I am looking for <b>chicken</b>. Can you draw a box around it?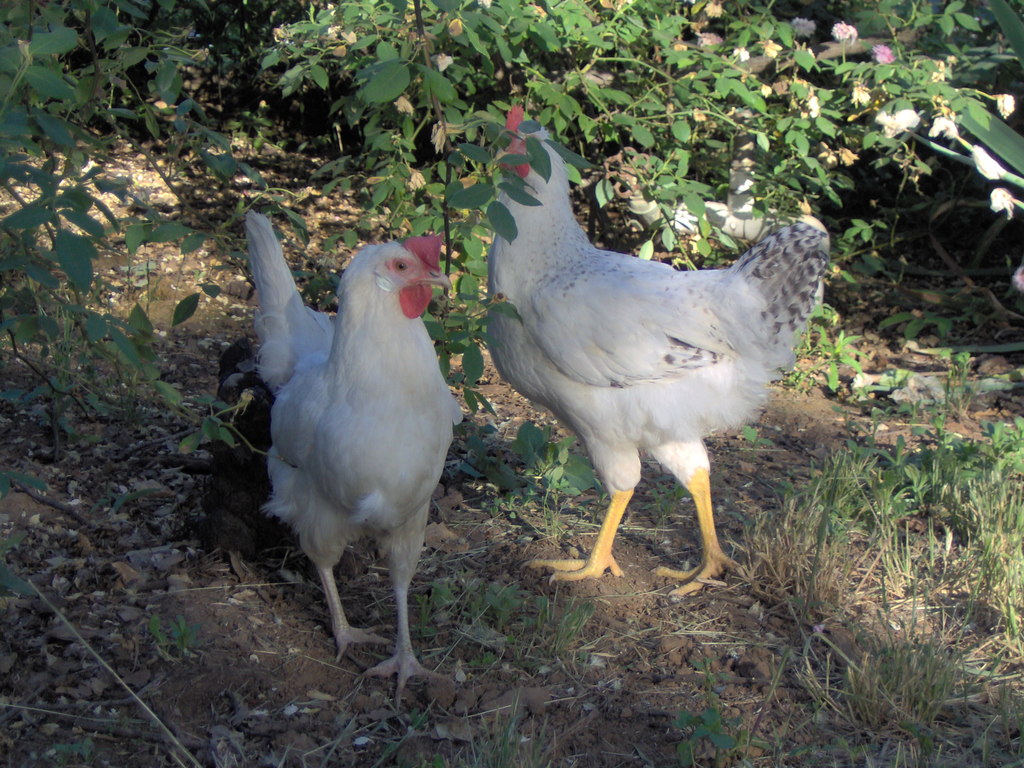
Sure, the bounding box is (x1=476, y1=97, x2=839, y2=609).
